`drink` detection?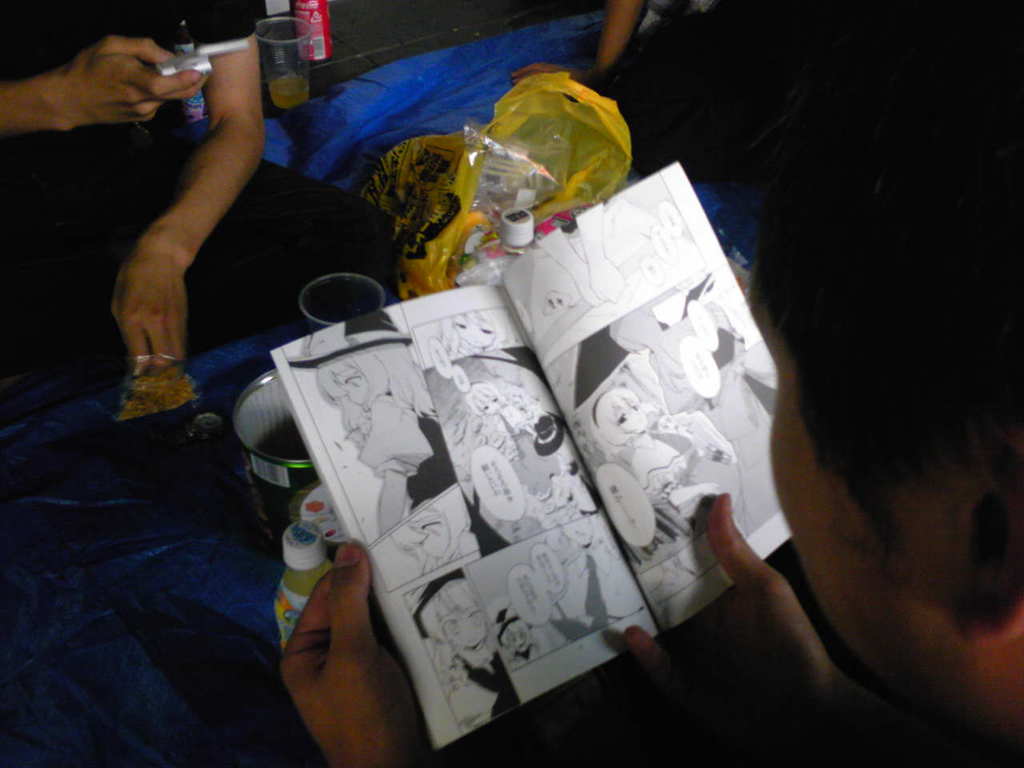
detection(273, 562, 333, 656)
